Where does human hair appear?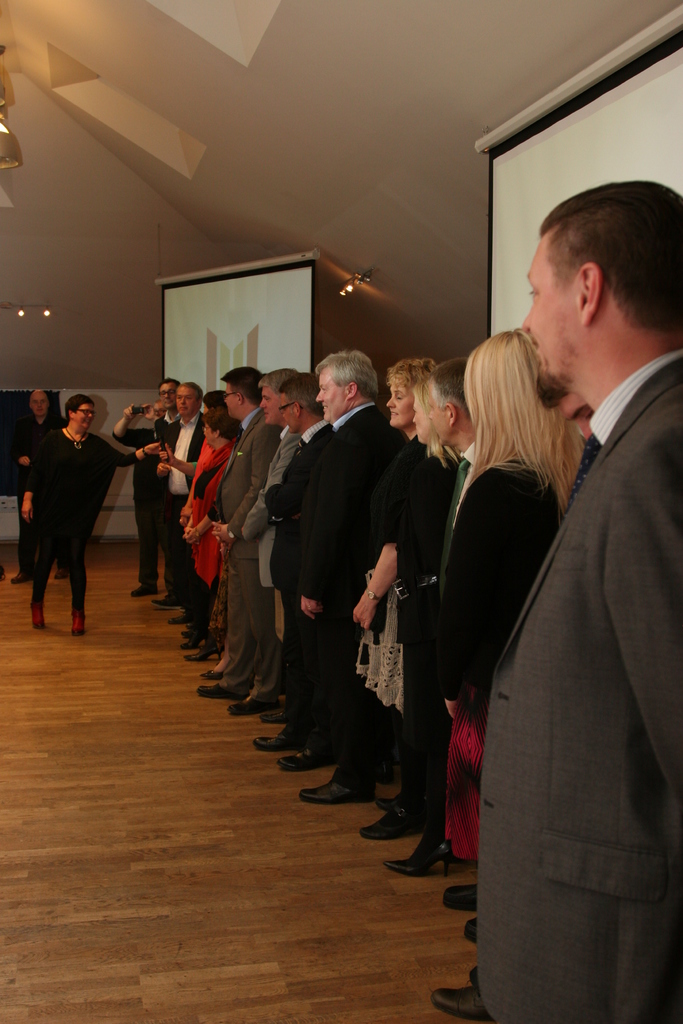
Appears at [410,356,490,456].
